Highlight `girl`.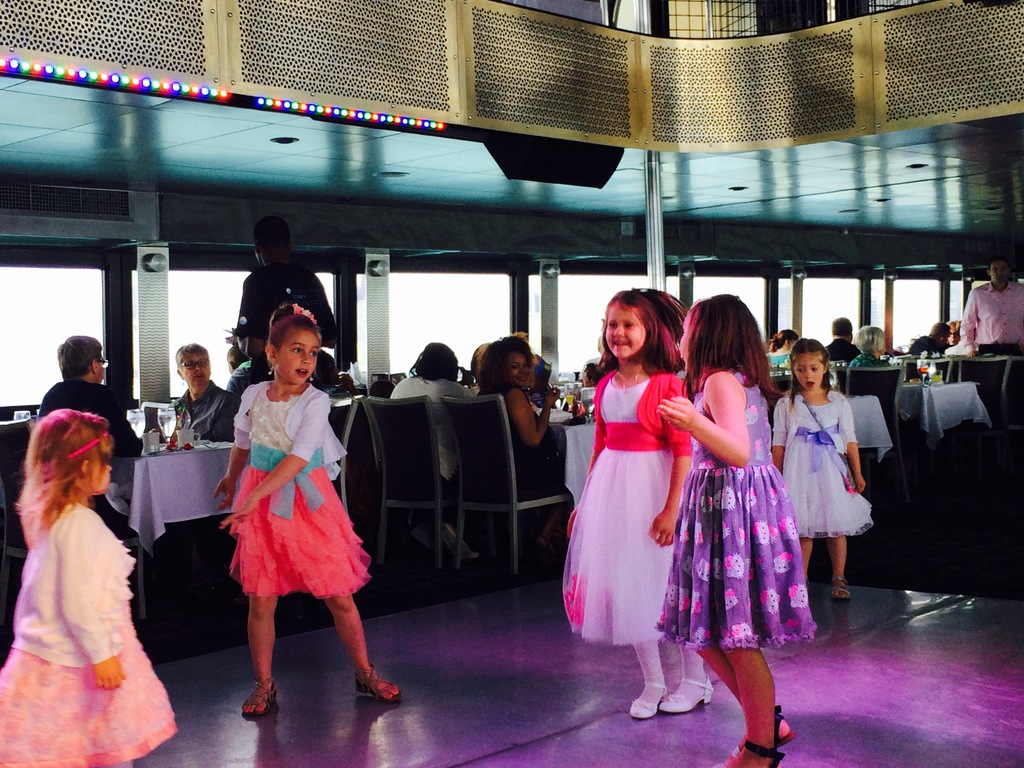
Highlighted region: Rect(400, 342, 476, 488).
